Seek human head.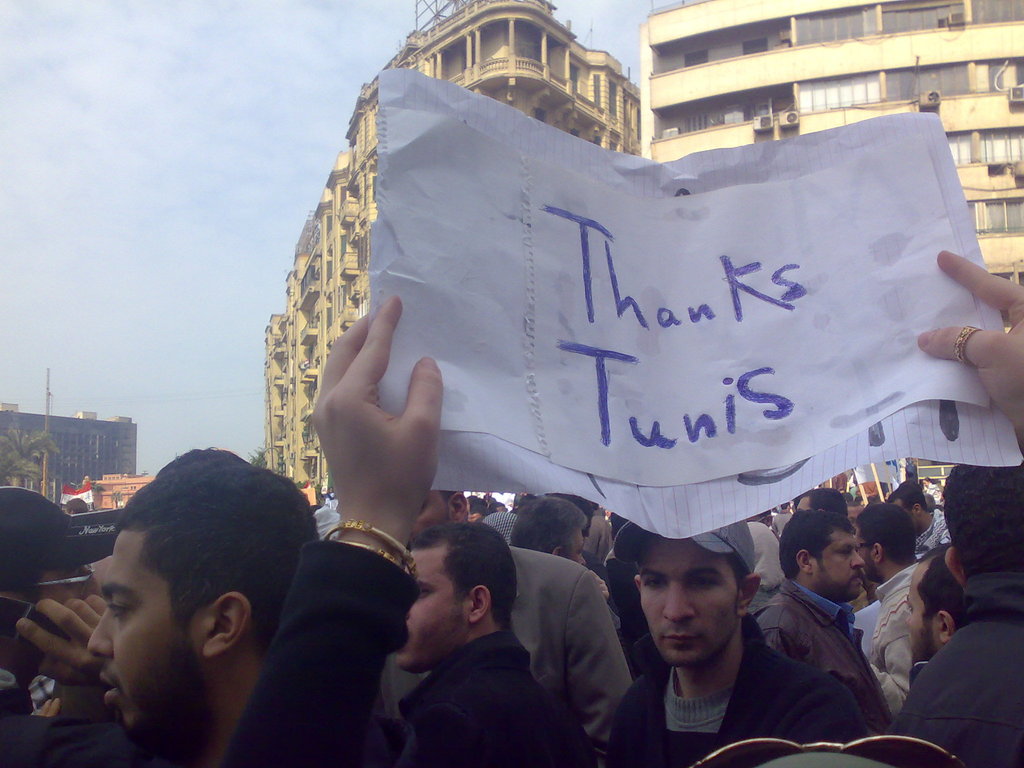
<box>513,495,588,565</box>.
